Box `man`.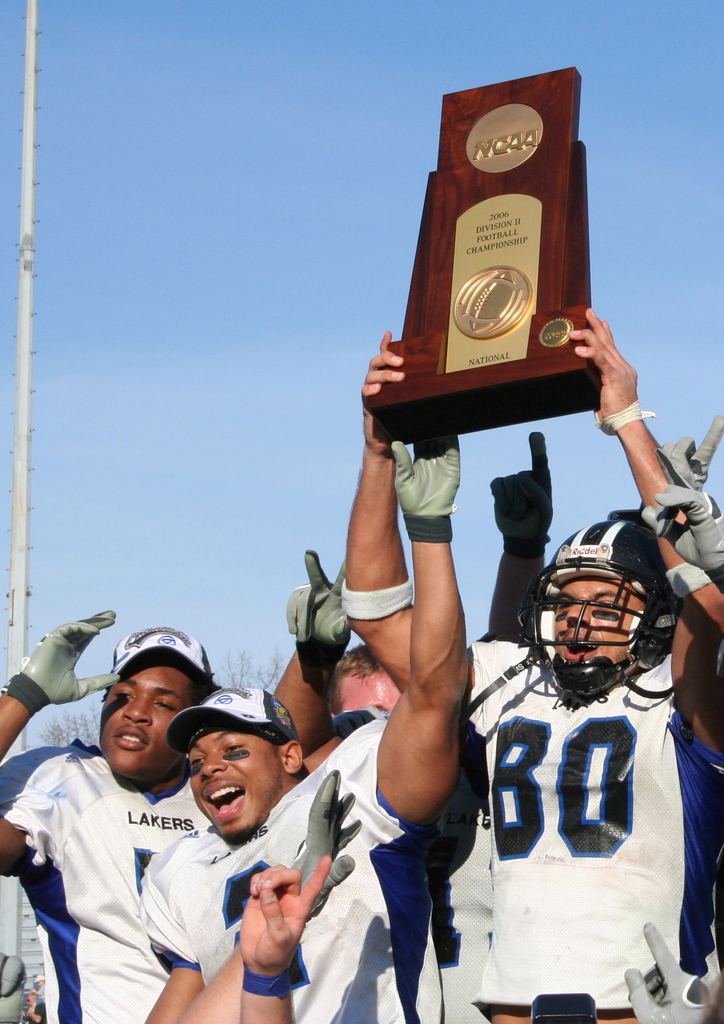
region(267, 545, 491, 1023).
